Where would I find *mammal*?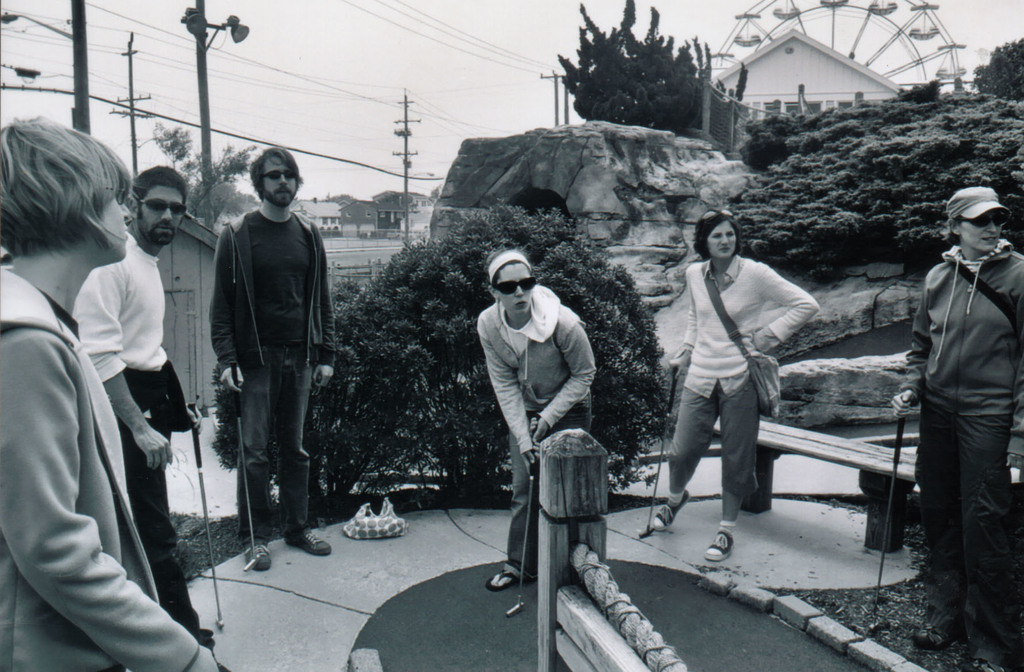
At x1=659 y1=212 x2=811 y2=529.
